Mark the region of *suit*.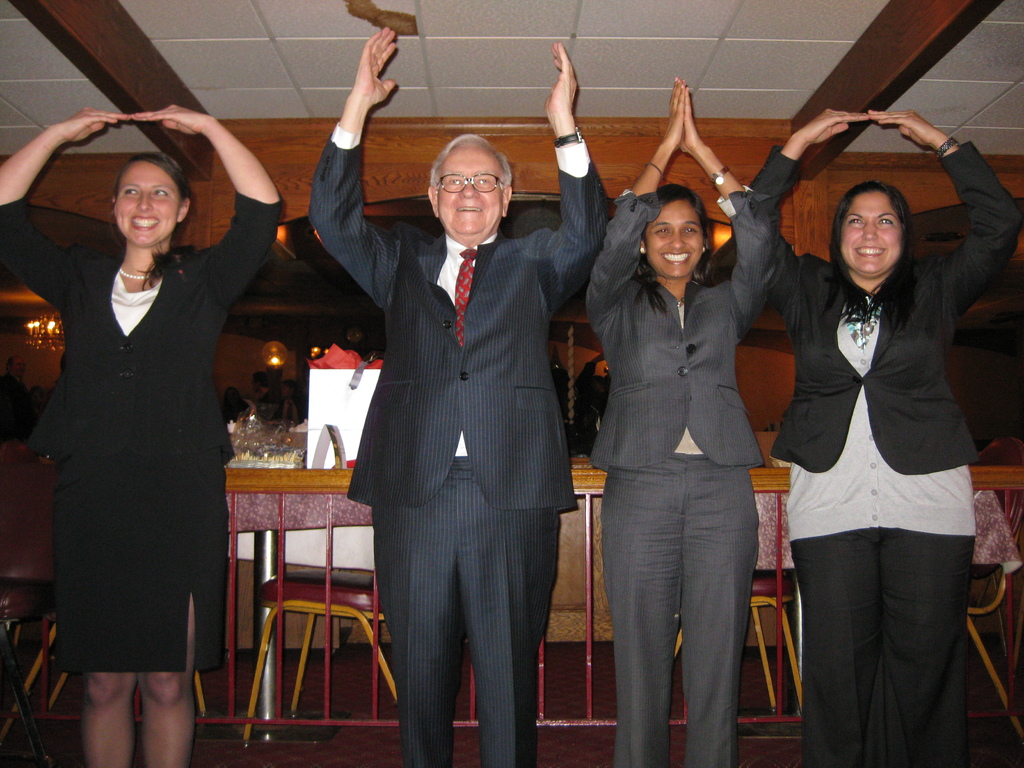
Region: detection(584, 184, 788, 767).
